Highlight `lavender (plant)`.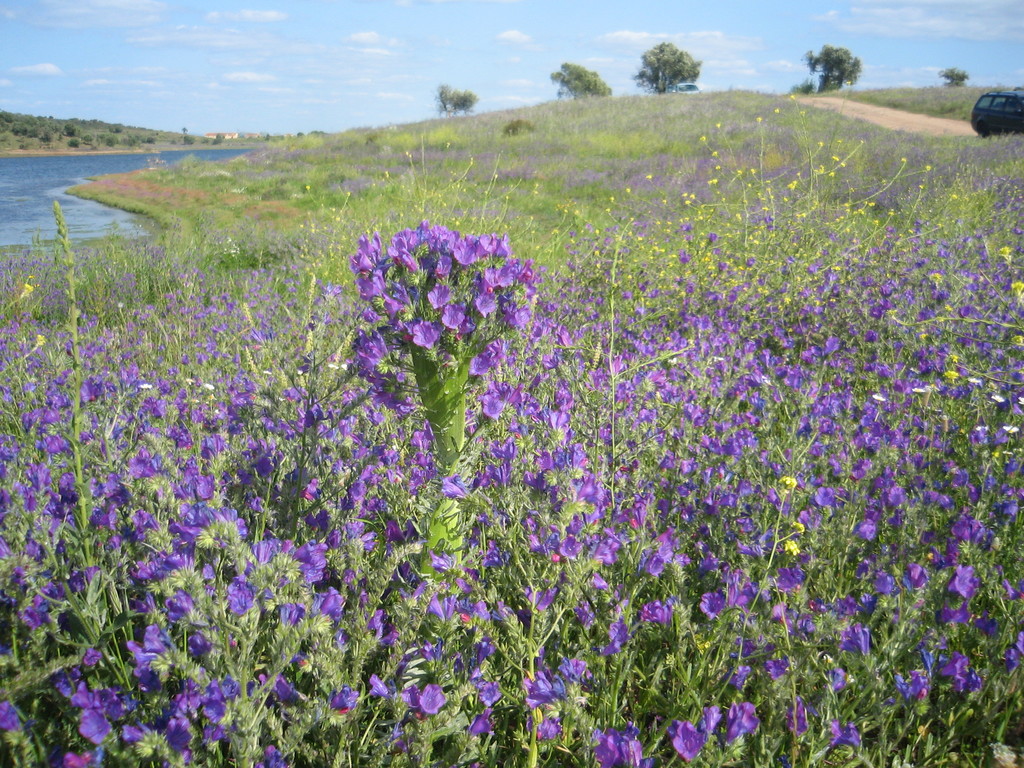
Highlighted region: rect(789, 700, 806, 733).
